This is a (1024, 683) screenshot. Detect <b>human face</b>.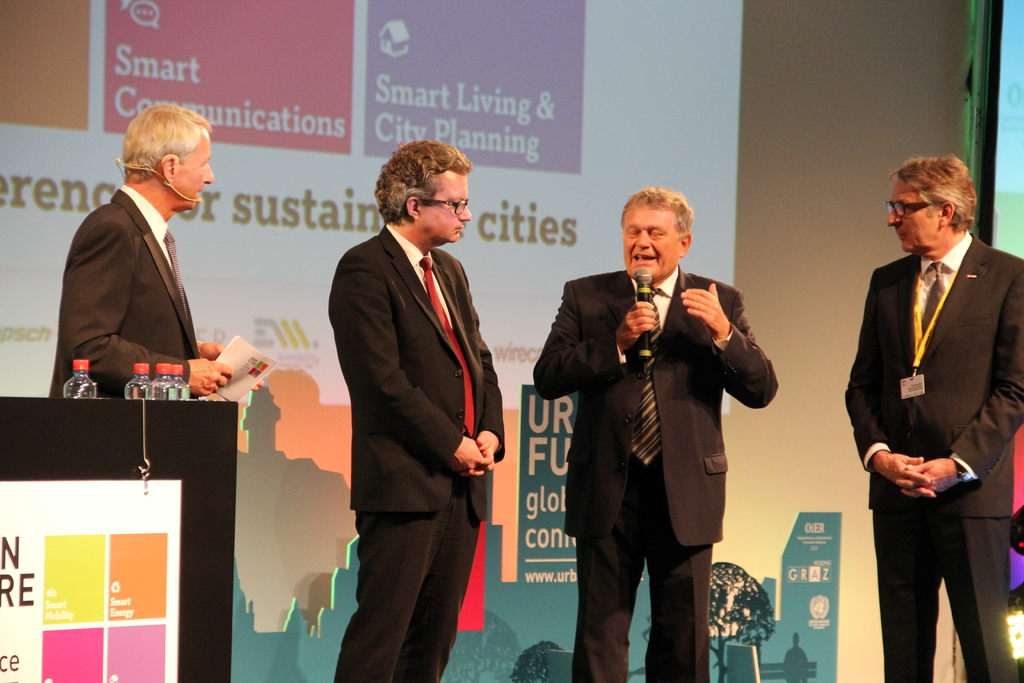
<bbox>623, 199, 685, 284</bbox>.
